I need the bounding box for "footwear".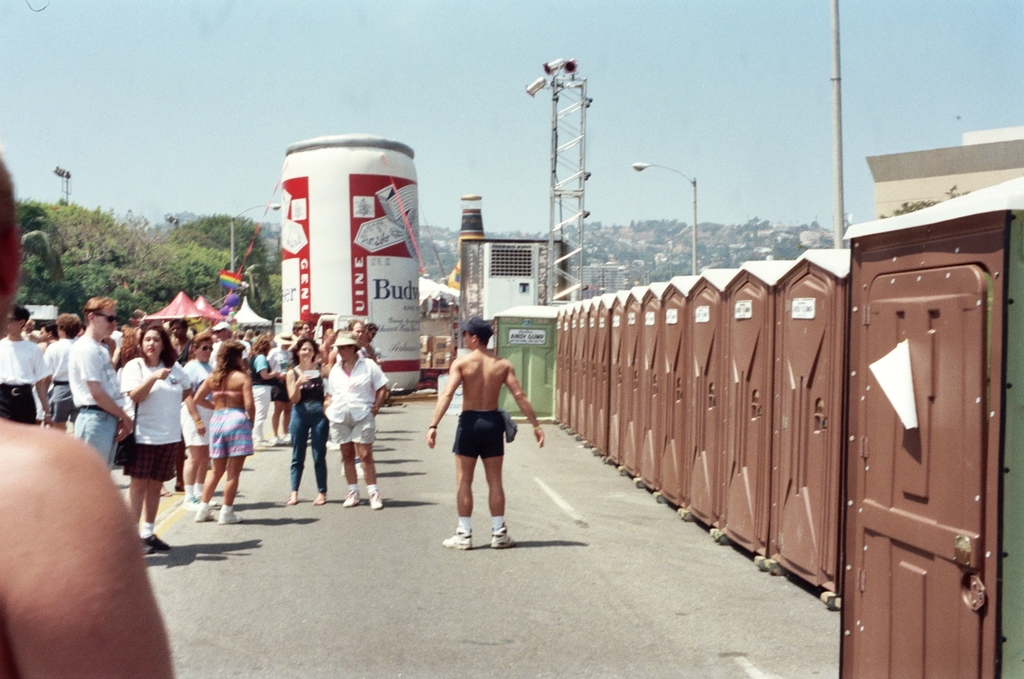
Here it is: <box>441,524,472,551</box>.
